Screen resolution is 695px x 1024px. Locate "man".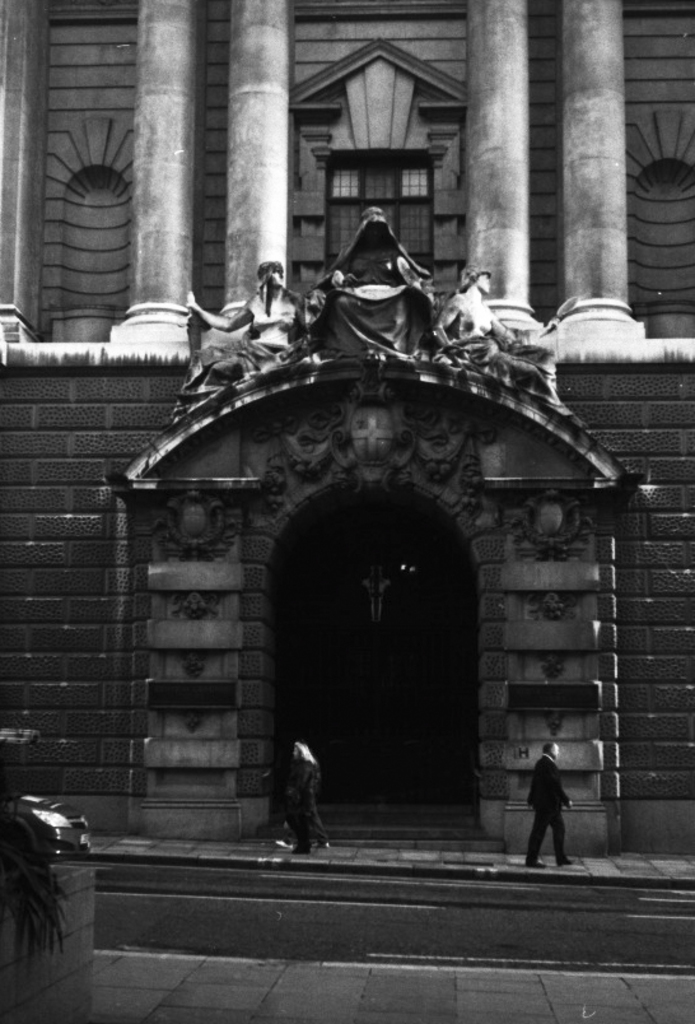
crop(524, 746, 592, 871).
